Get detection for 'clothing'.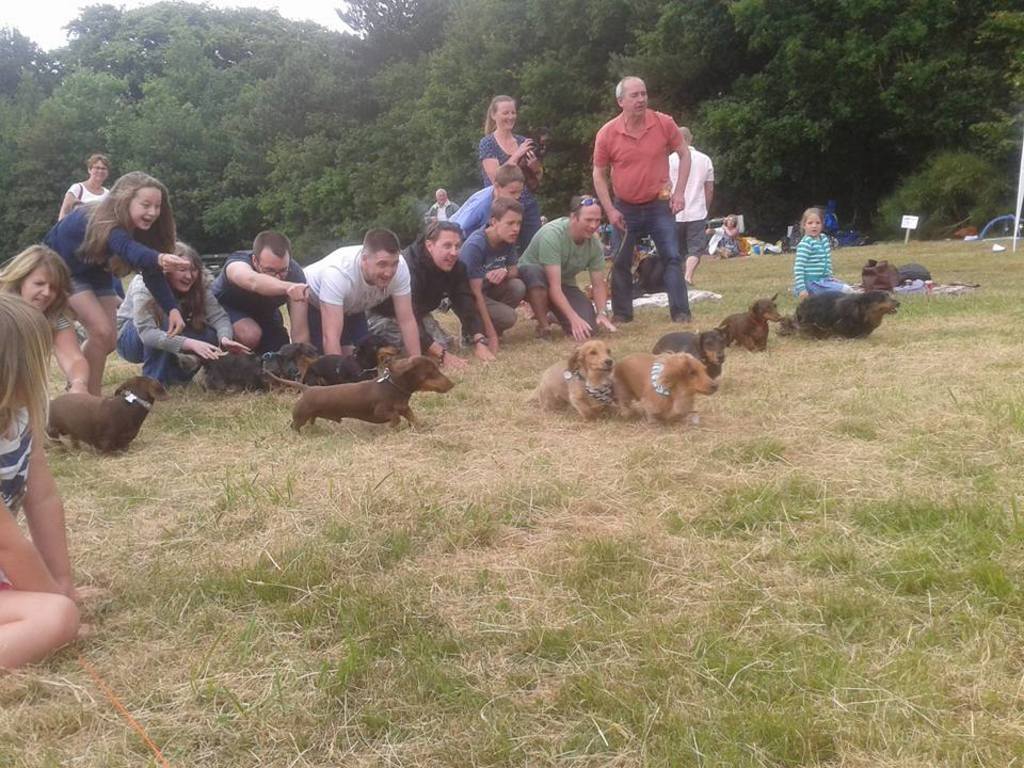
Detection: <bbox>286, 246, 413, 353</bbox>.
